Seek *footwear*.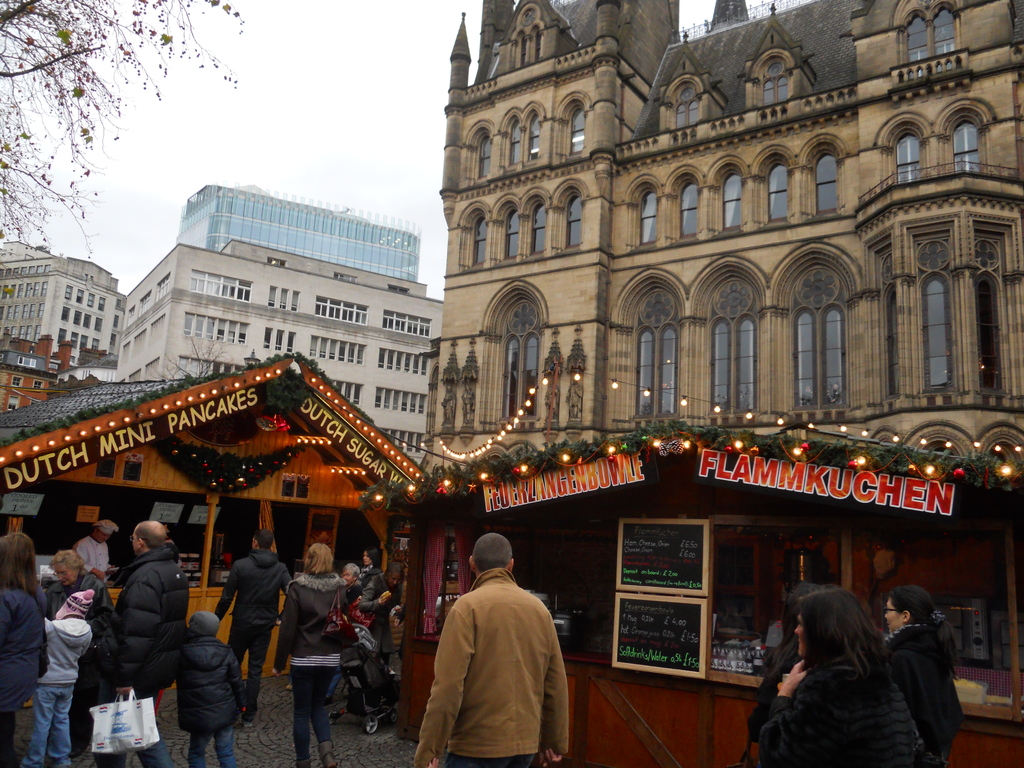
[241,719,254,729].
